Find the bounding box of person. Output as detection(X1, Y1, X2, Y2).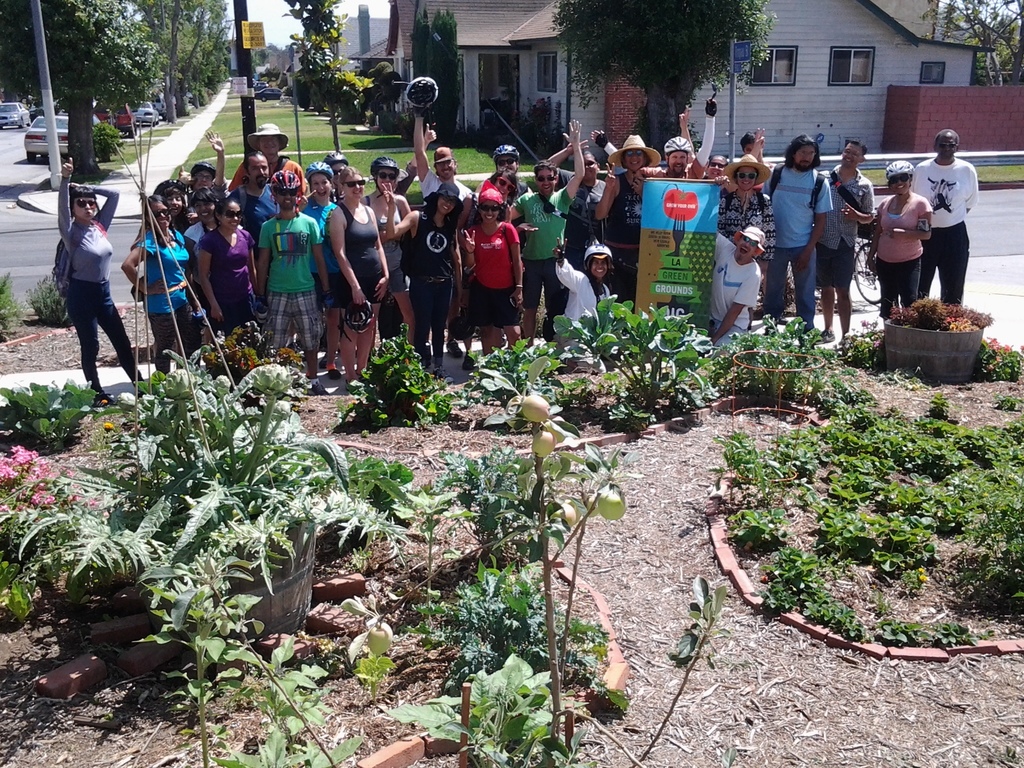
detection(257, 166, 332, 388).
